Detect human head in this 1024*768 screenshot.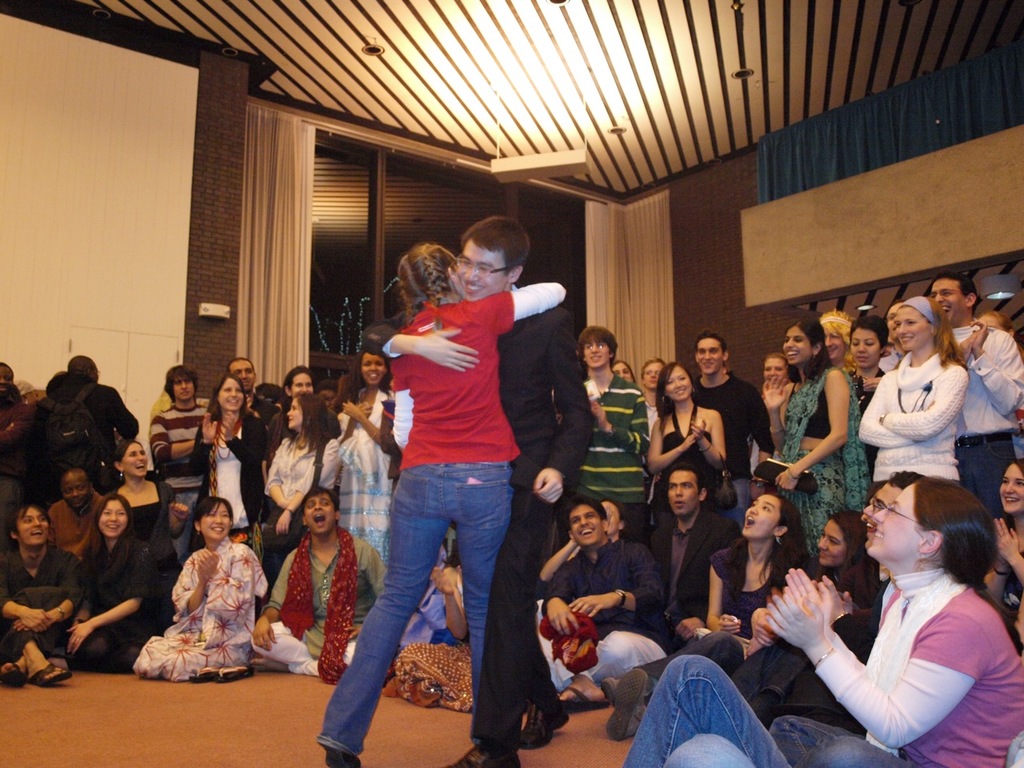
Detection: detection(163, 362, 196, 403).
